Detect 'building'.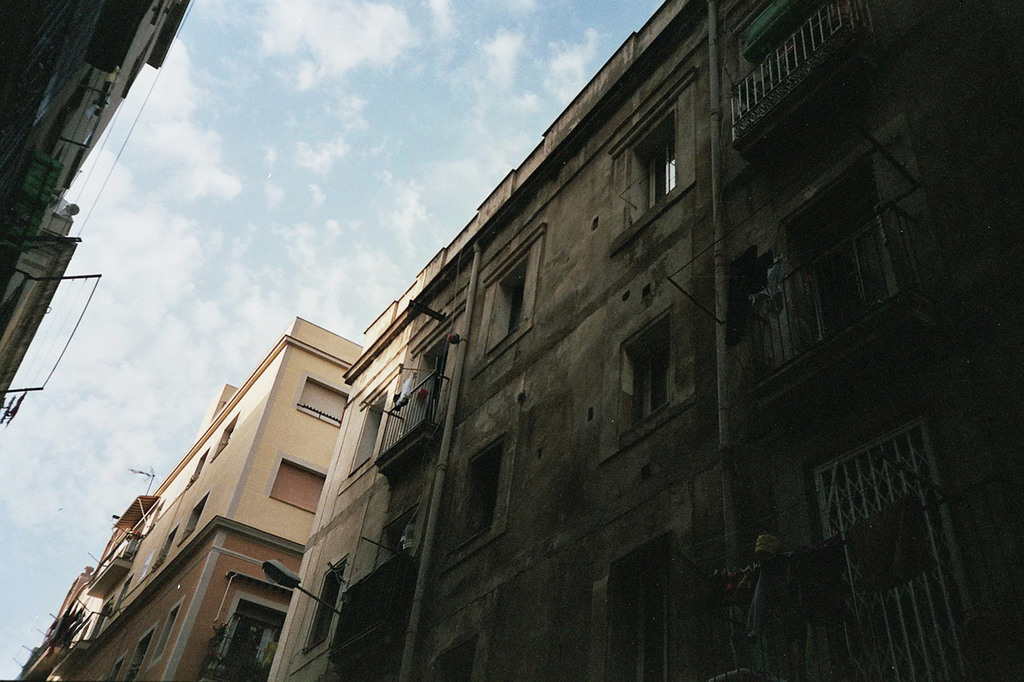
Detected at box=[331, 0, 702, 681].
